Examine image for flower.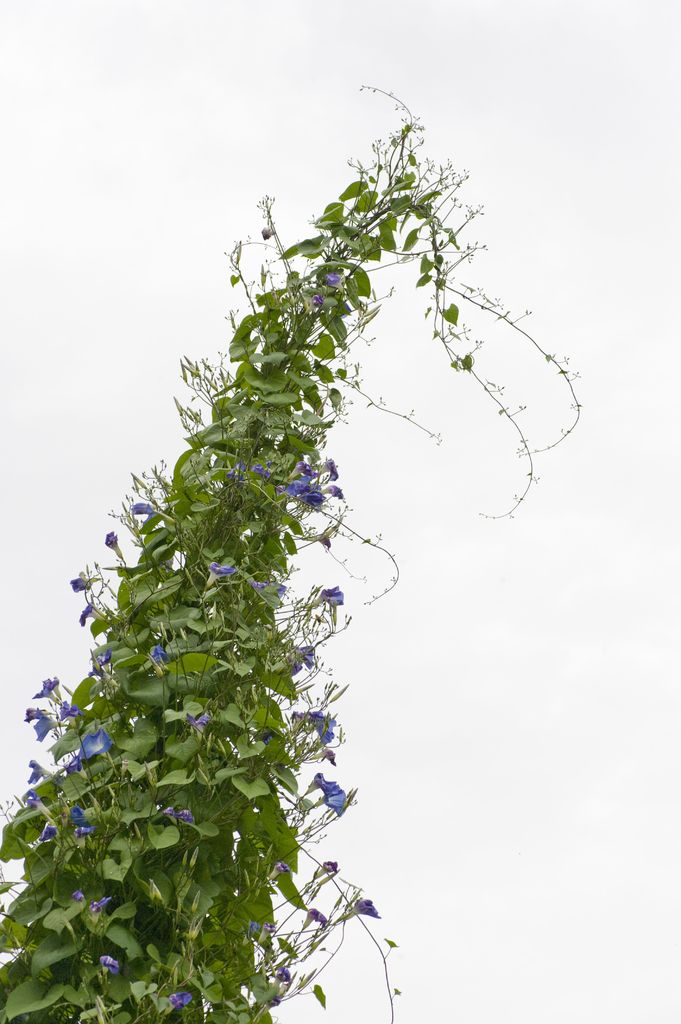
Examination result: 305,772,348,818.
